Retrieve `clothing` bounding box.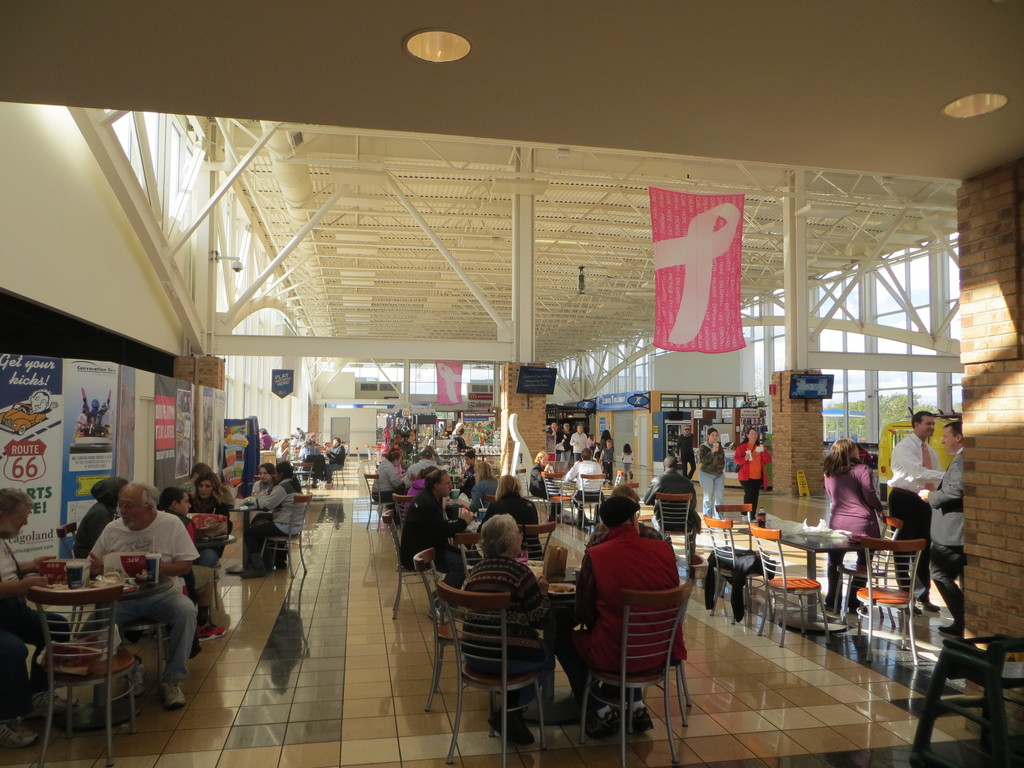
Bounding box: bbox=[76, 507, 195, 679].
